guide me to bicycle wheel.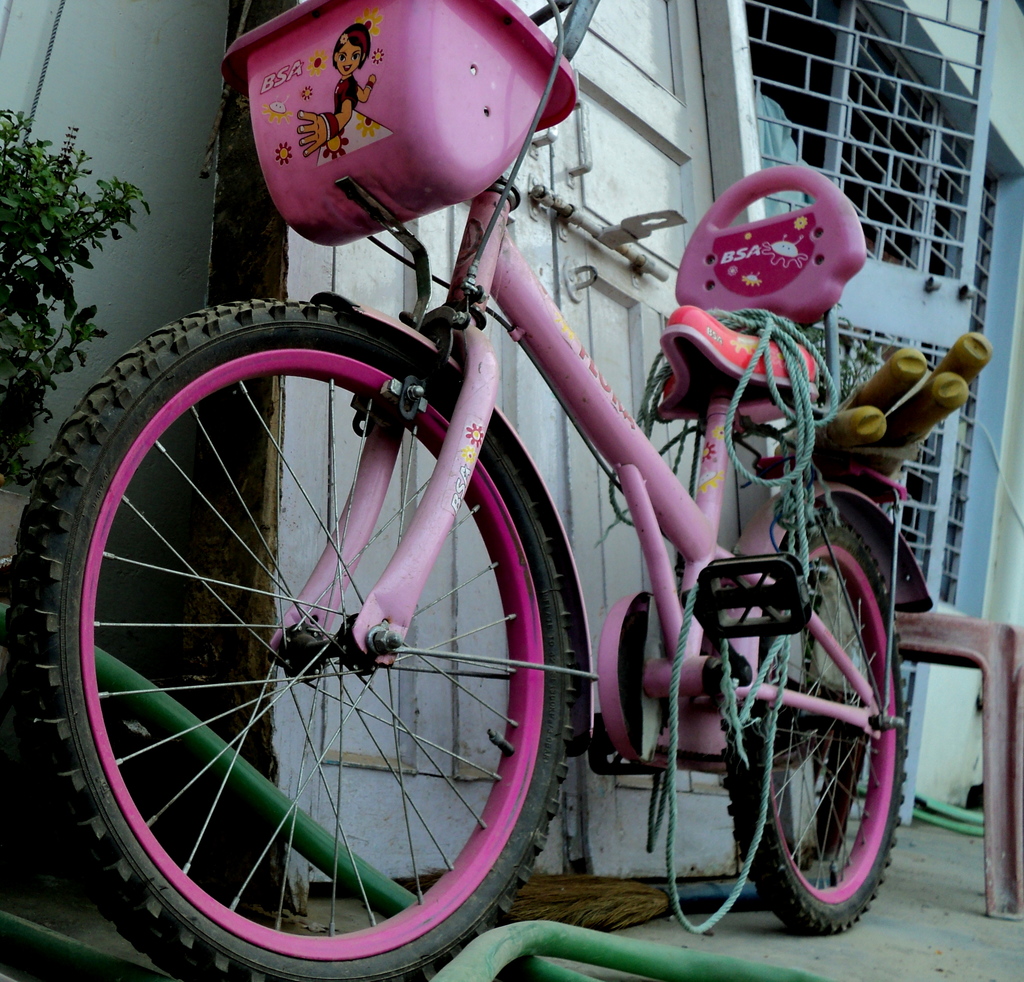
Guidance: 4:295:580:981.
